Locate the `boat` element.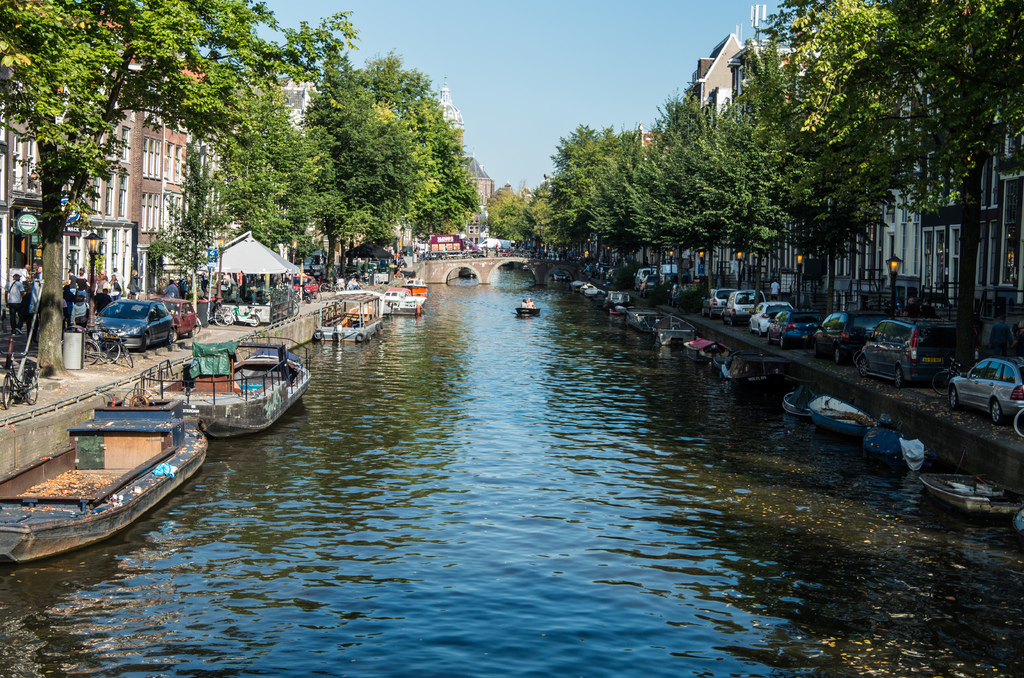
Element bbox: {"x1": 161, "y1": 328, "x2": 304, "y2": 431}.
